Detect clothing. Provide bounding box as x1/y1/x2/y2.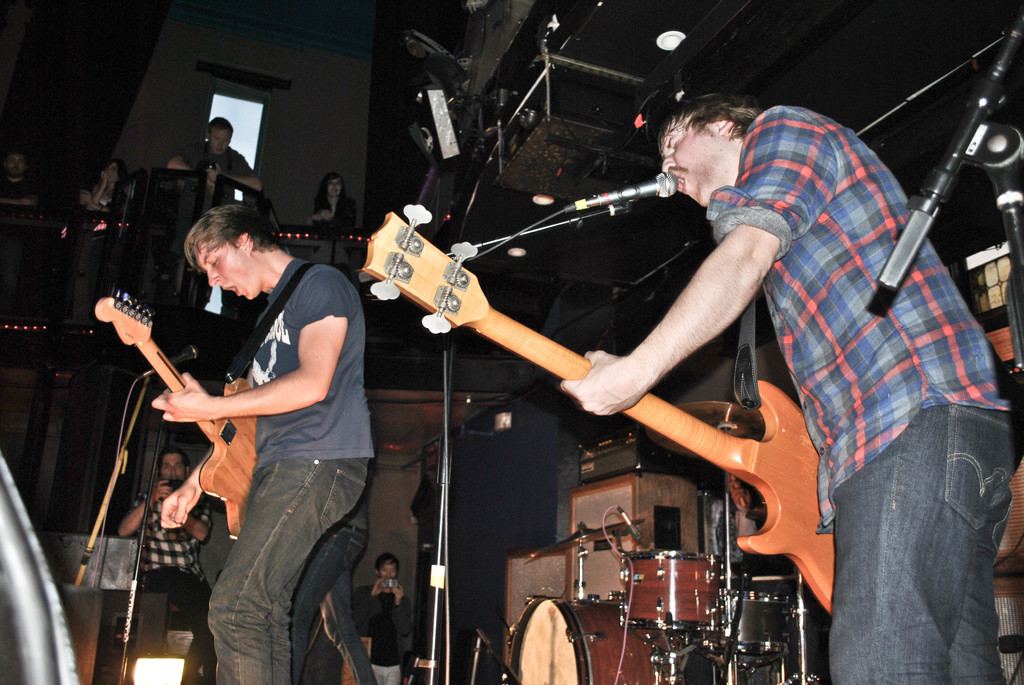
124/489/203/653.
